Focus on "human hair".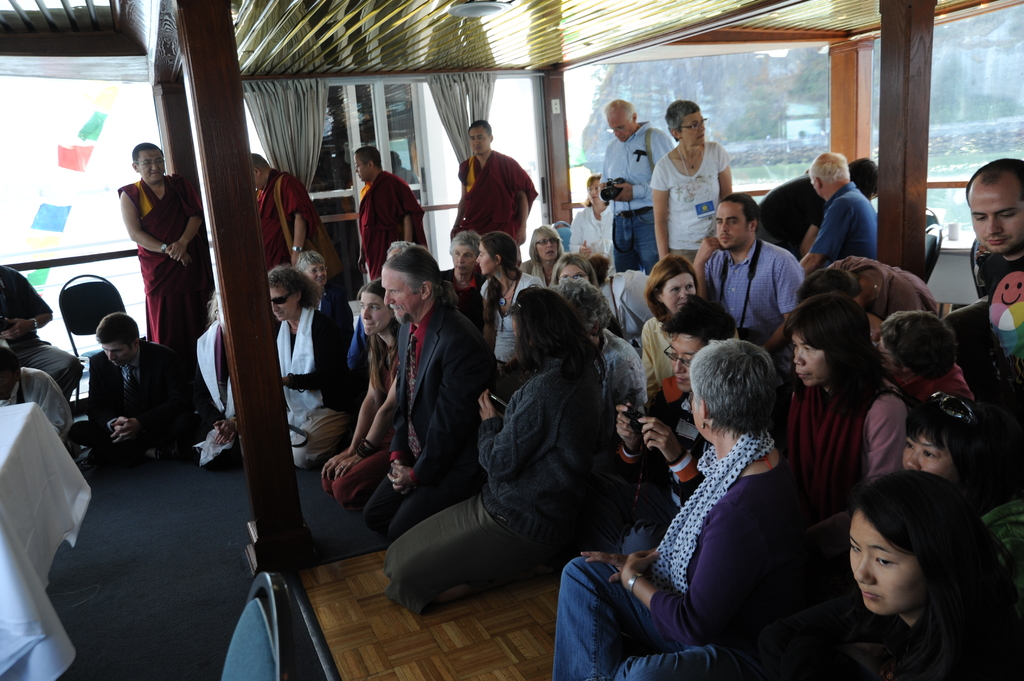
Focused at select_region(806, 150, 849, 184).
